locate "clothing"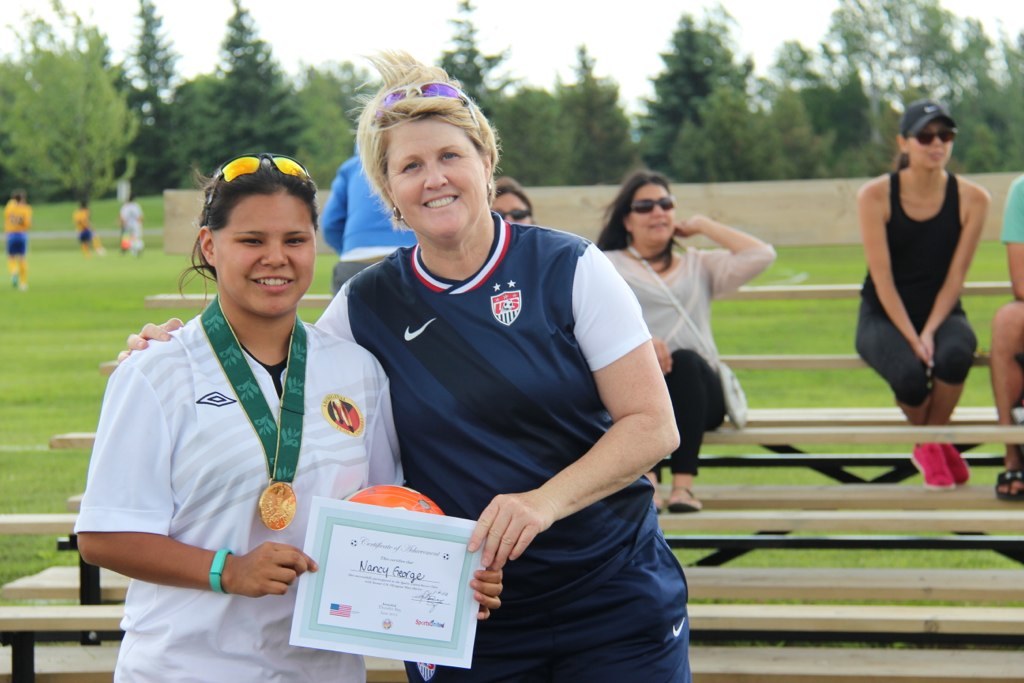
box(334, 183, 682, 628)
